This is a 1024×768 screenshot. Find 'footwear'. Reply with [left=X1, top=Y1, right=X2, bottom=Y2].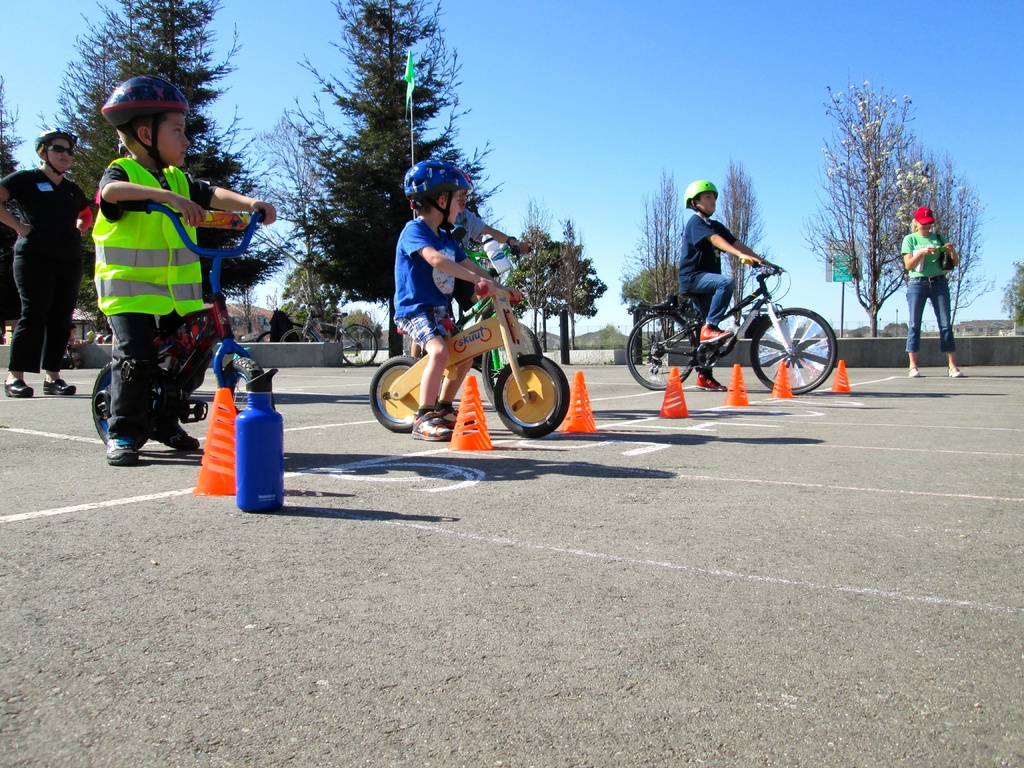
[left=410, top=404, right=452, bottom=441].
